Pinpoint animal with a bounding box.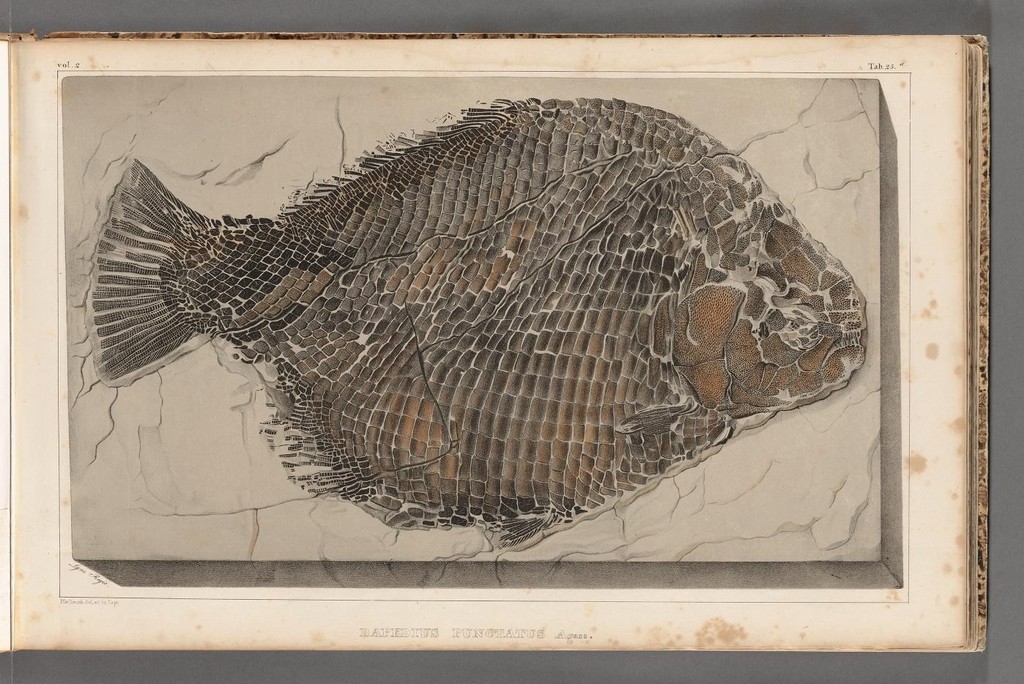
x1=87 y1=92 x2=871 y2=552.
